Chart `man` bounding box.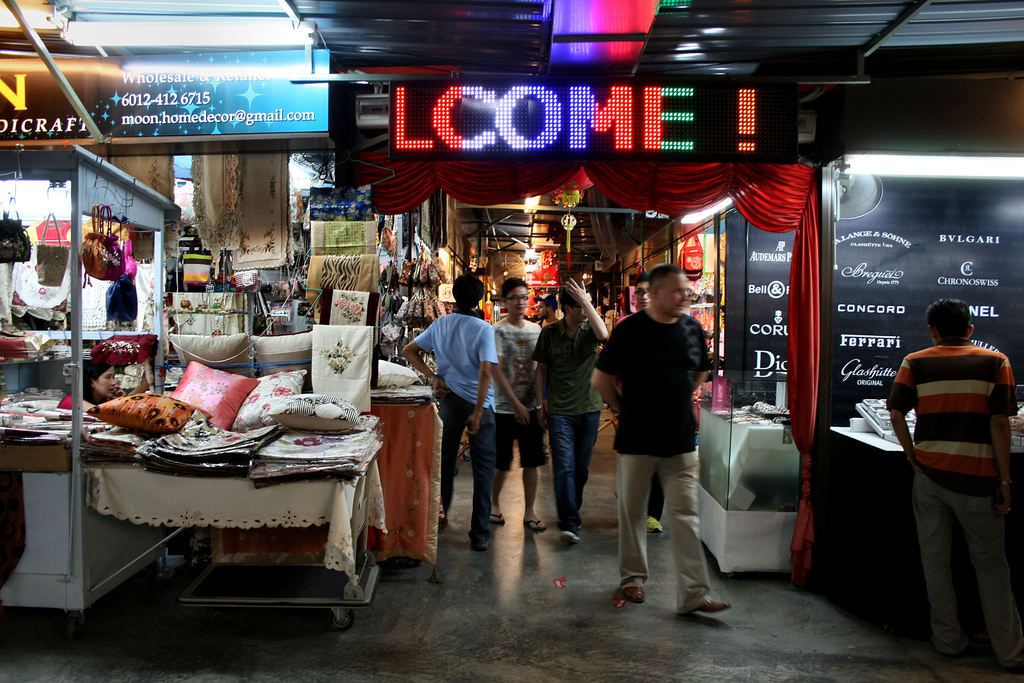
Charted: [483, 279, 559, 522].
